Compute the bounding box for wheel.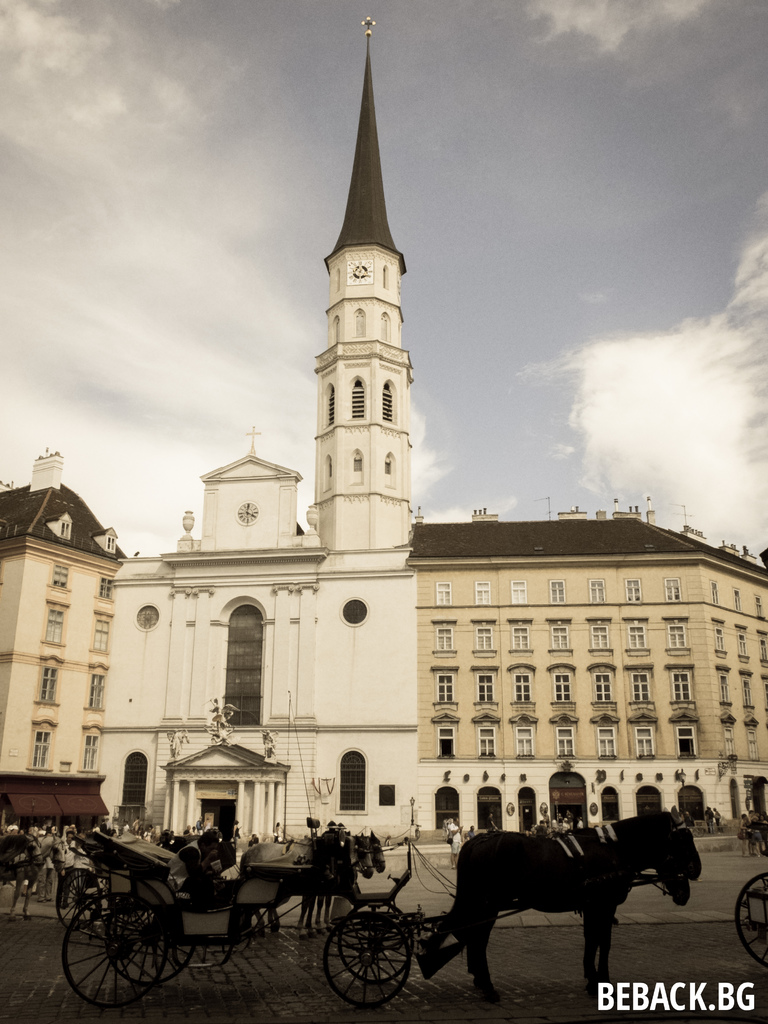
crop(60, 893, 164, 1009).
